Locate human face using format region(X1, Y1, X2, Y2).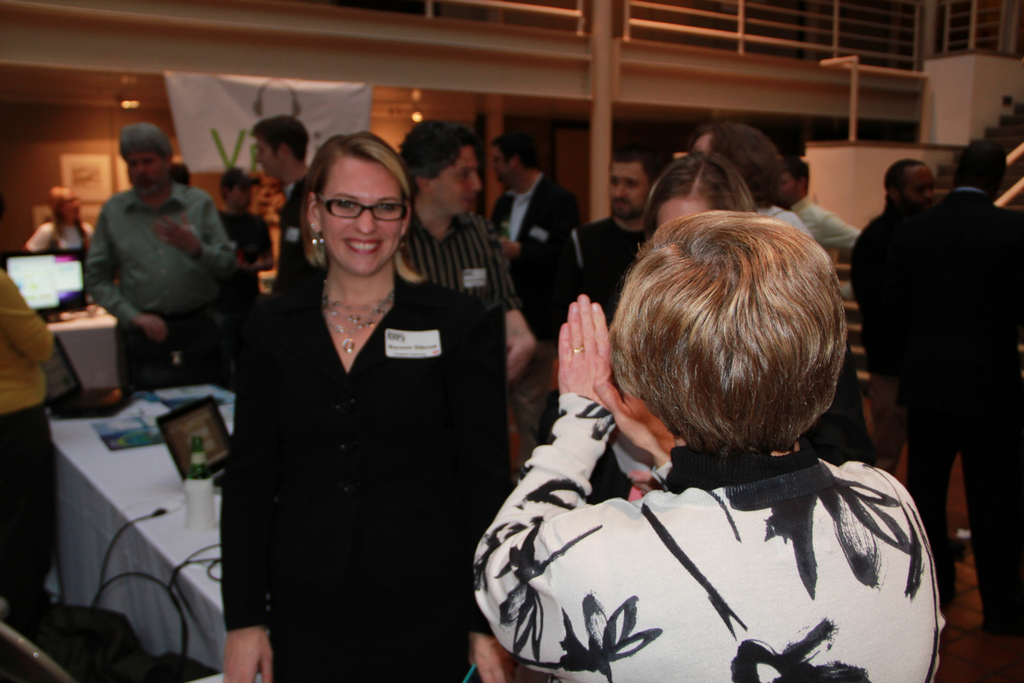
region(254, 130, 286, 173).
